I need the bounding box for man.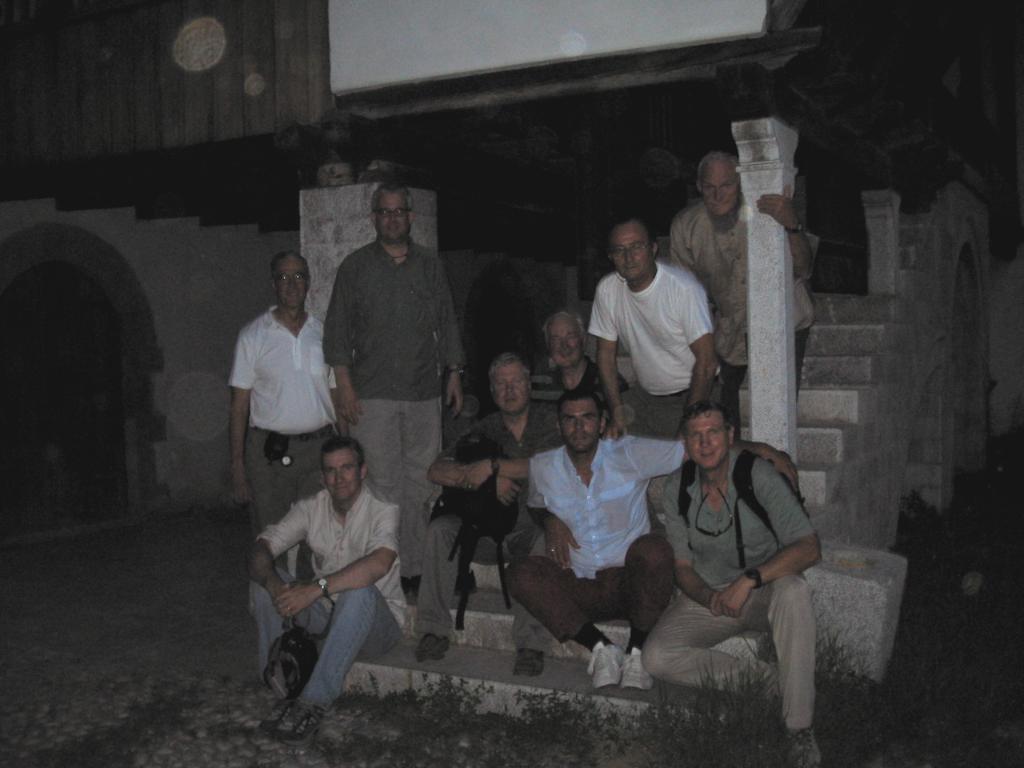
Here it is: <box>634,410,825,767</box>.
